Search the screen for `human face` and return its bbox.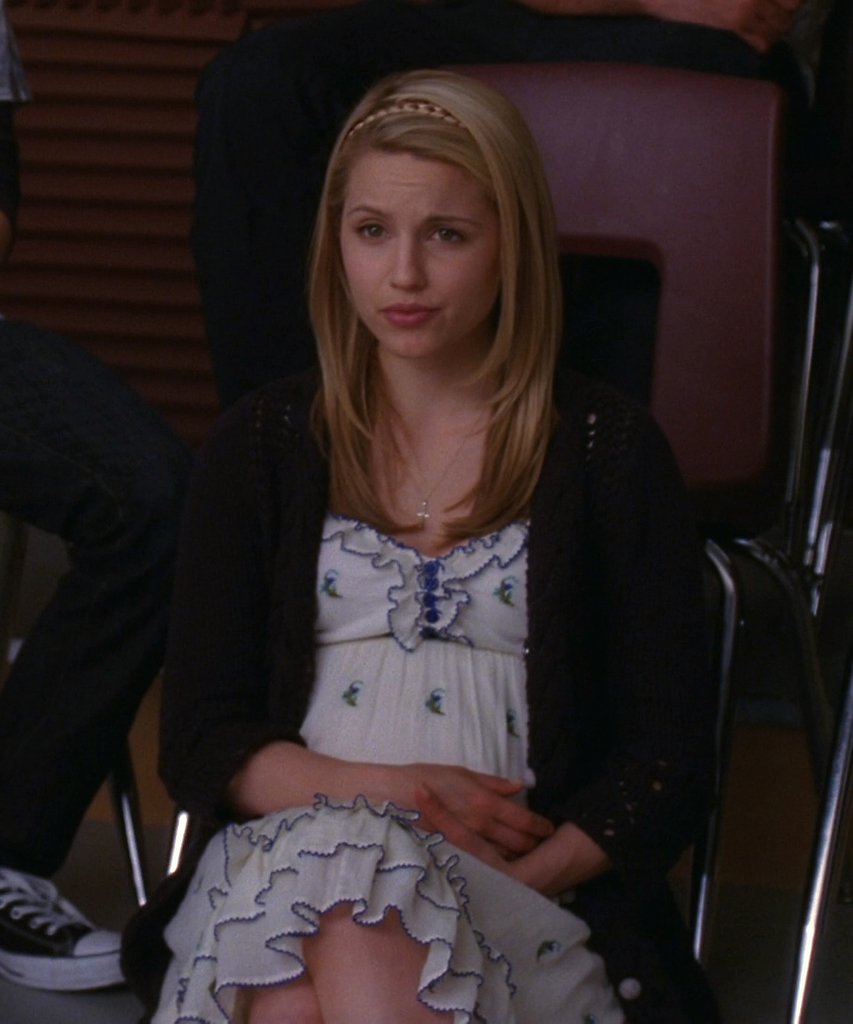
Found: bbox(345, 149, 492, 361).
